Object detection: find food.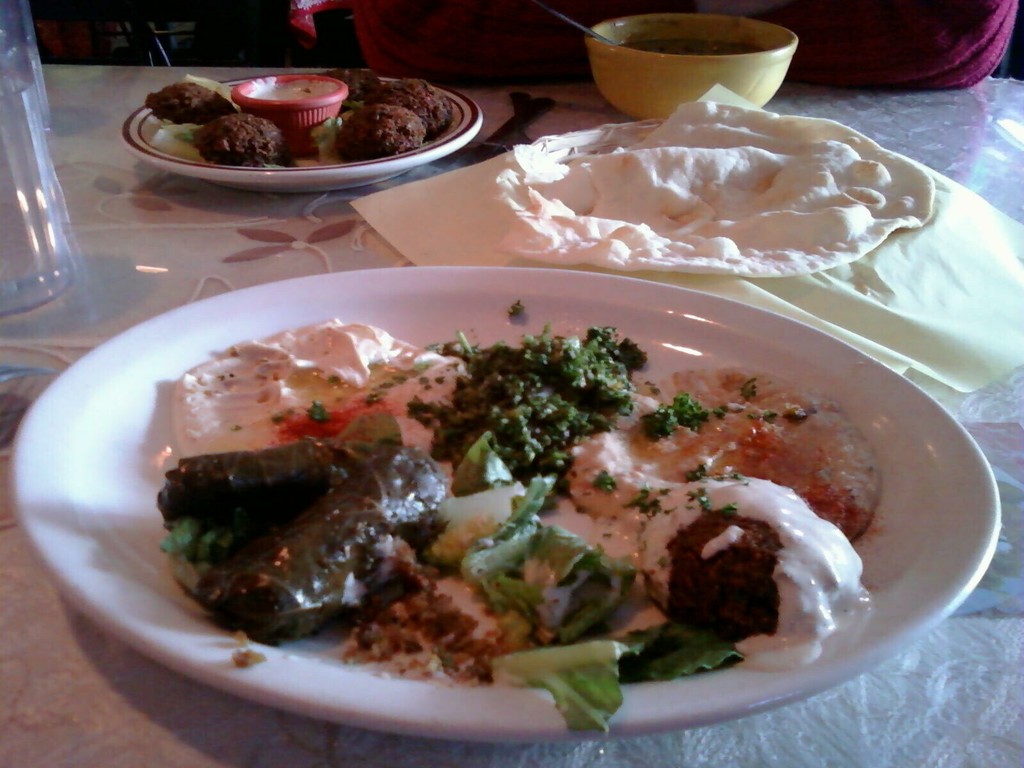
{"left": 191, "top": 109, "right": 298, "bottom": 170}.
